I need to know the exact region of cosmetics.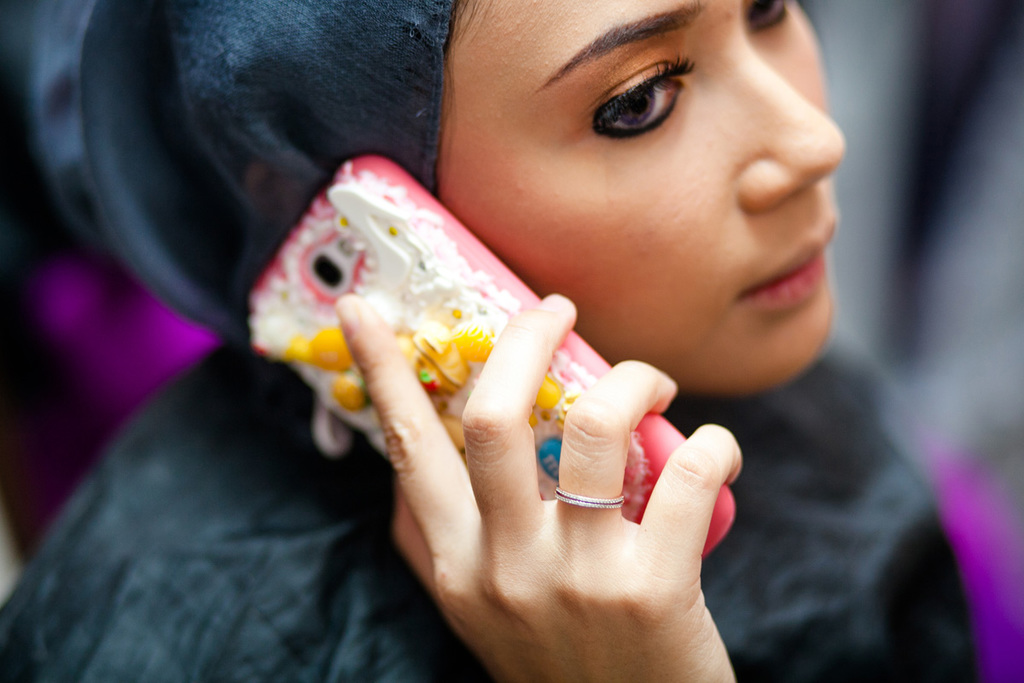
Region: <box>592,49,697,126</box>.
